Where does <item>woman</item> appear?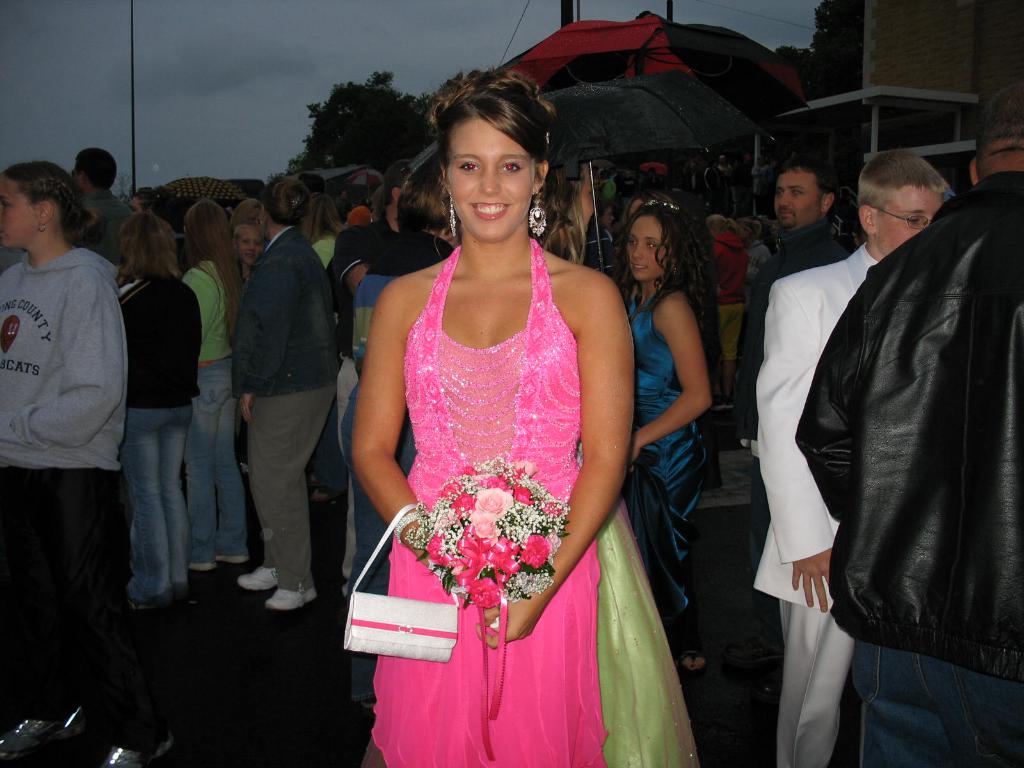
Appears at (x1=0, y1=162, x2=175, y2=767).
